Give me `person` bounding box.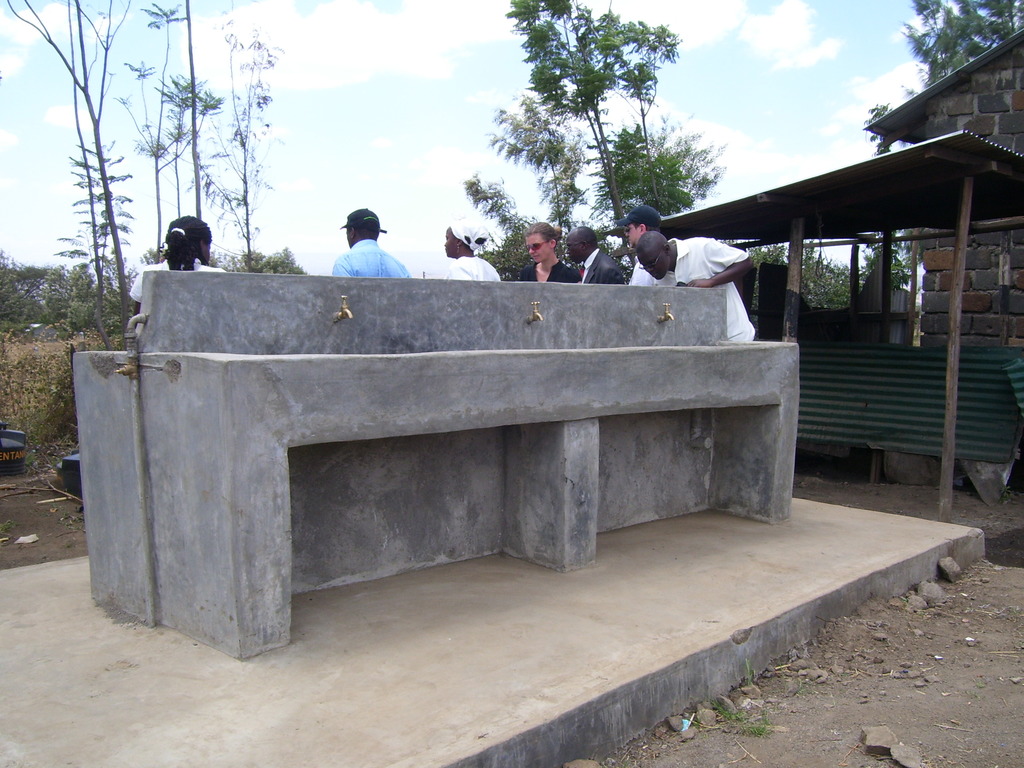
(left=635, top=232, right=763, bottom=339).
